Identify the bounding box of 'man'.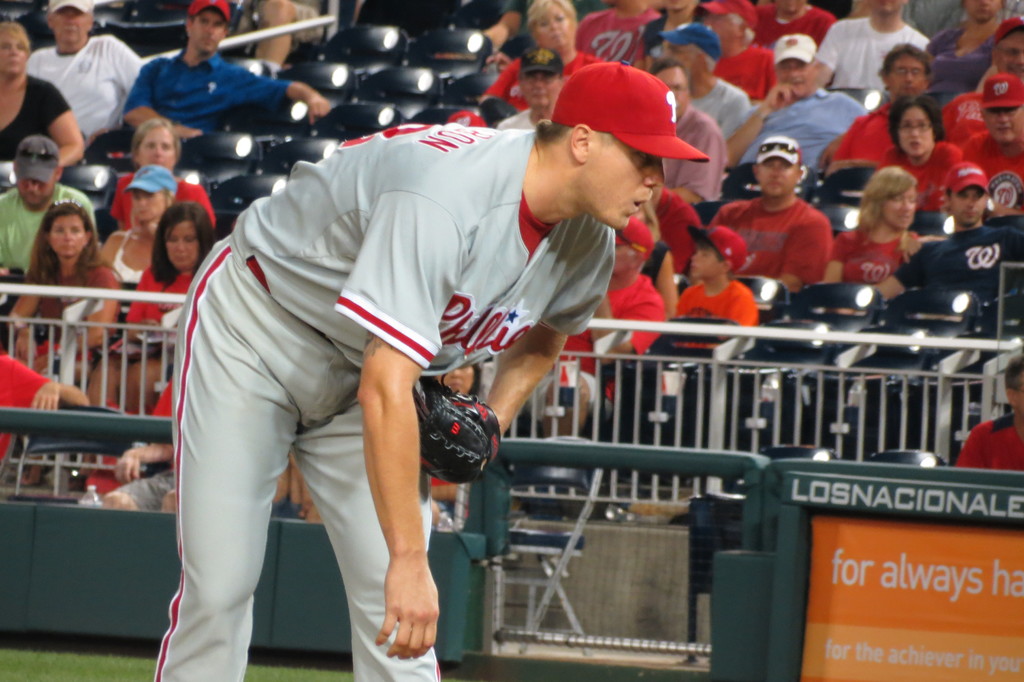
l=640, t=20, r=750, b=133.
